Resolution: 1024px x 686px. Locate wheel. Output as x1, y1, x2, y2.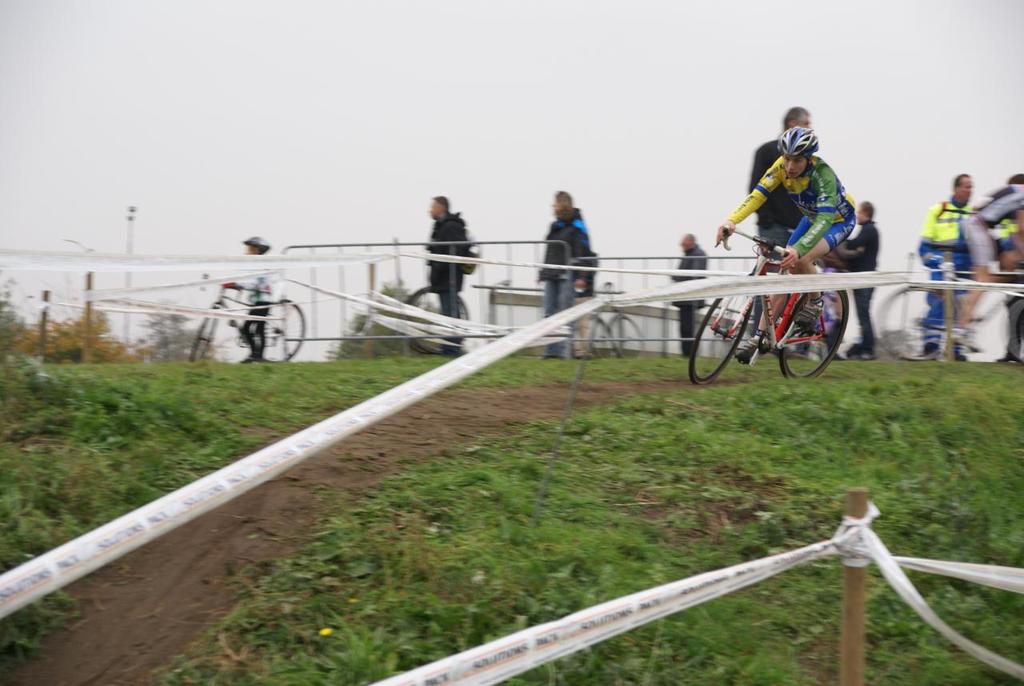
787, 279, 850, 368.
